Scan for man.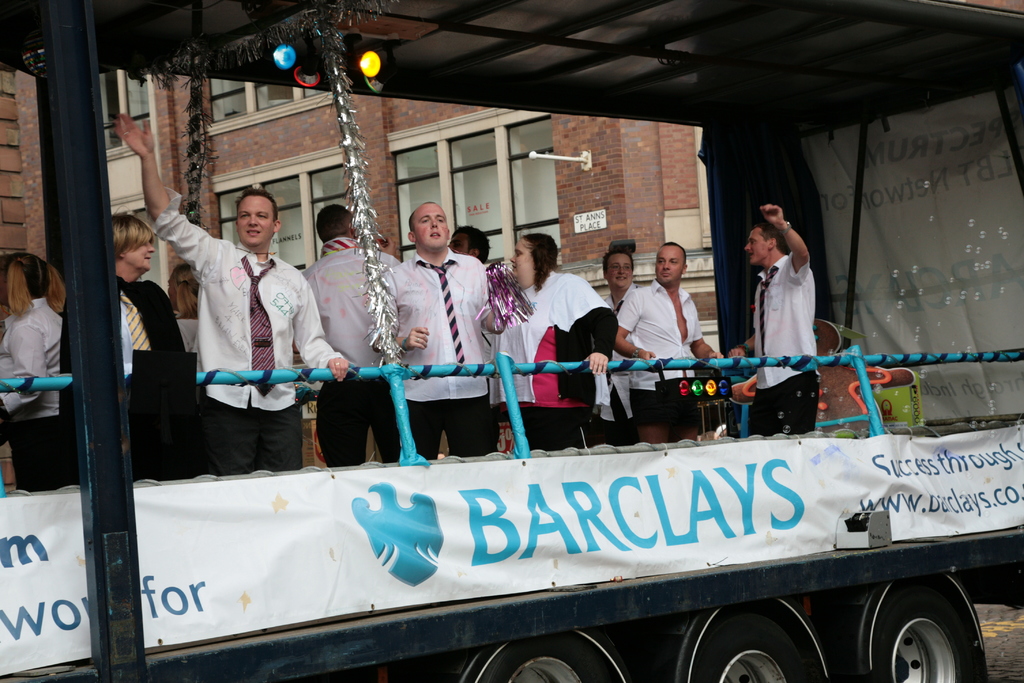
Scan result: pyautogui.locateOnScreen(747, 205, 815, 434).
